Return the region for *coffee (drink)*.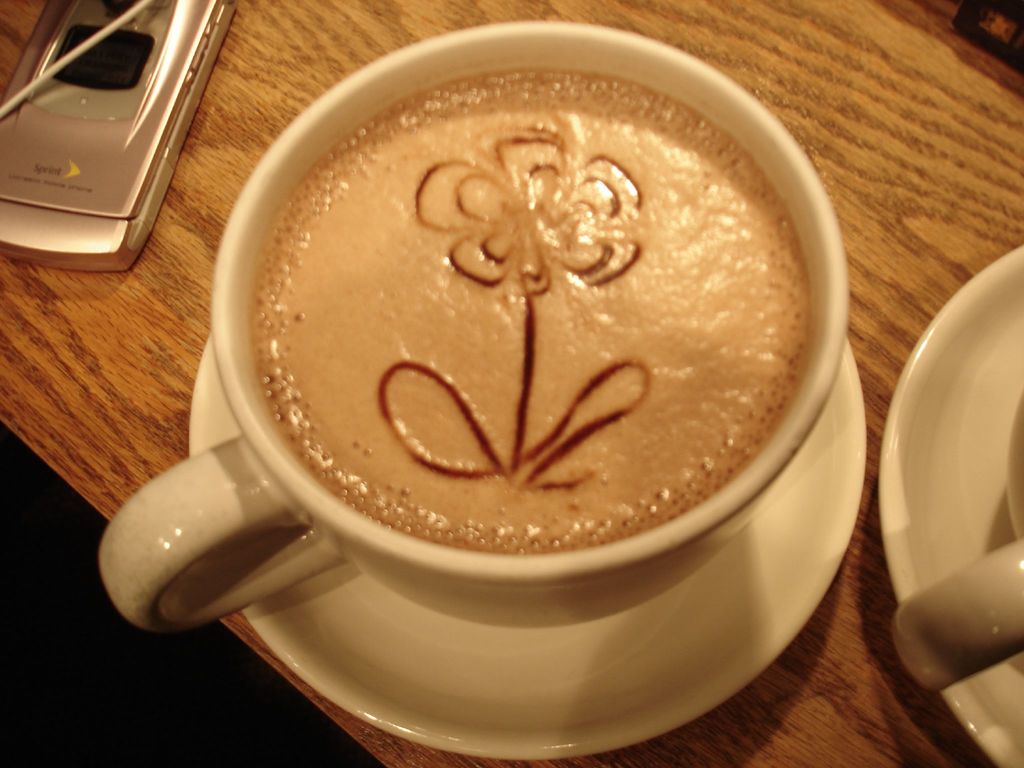
bbox=[252, 65, 810, 554].
